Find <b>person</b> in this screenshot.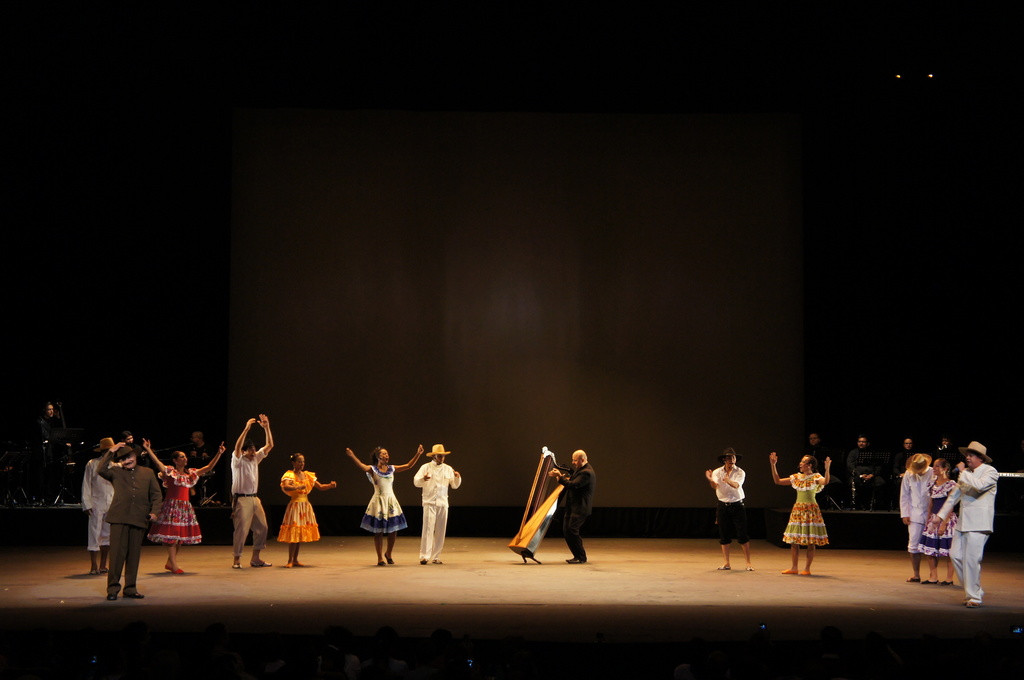
The bounding box for <b>person</b> is detection(846, 435, 886, 494).
